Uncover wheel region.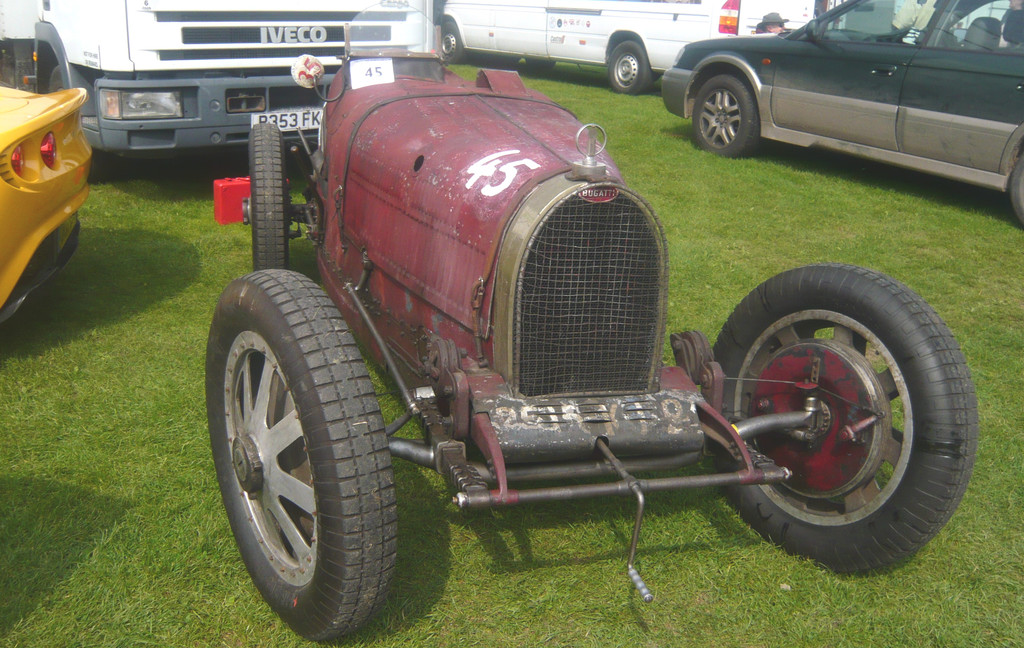
Uncovered: crop(252, 118, 291, 274).
